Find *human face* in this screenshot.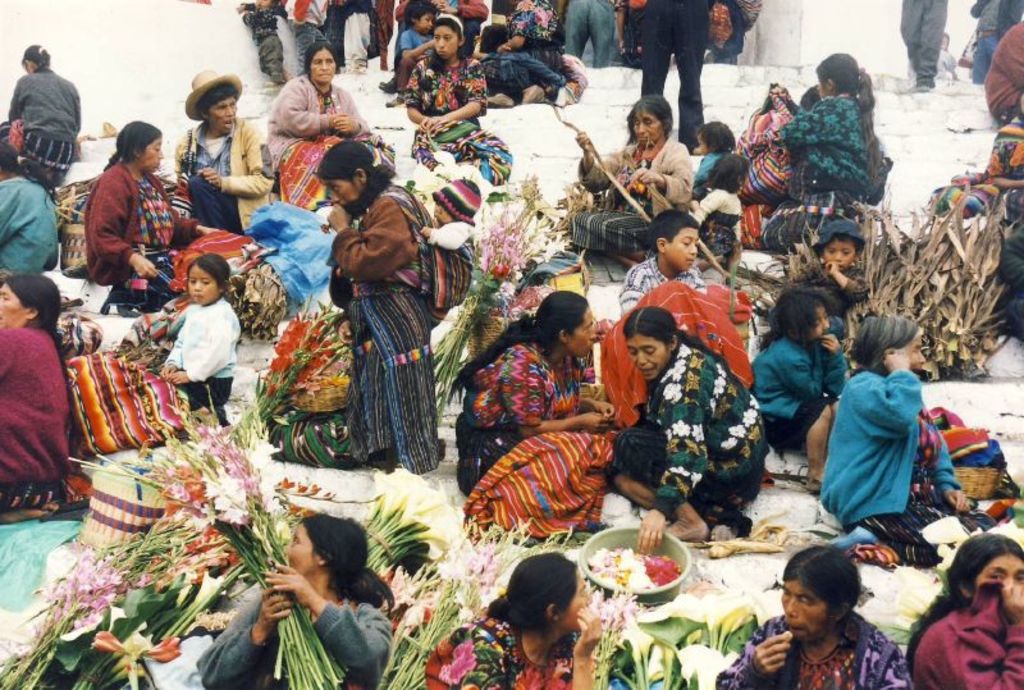
The bounding box for *human face* is x1=206 y1=102 x2=233 y2=128.
